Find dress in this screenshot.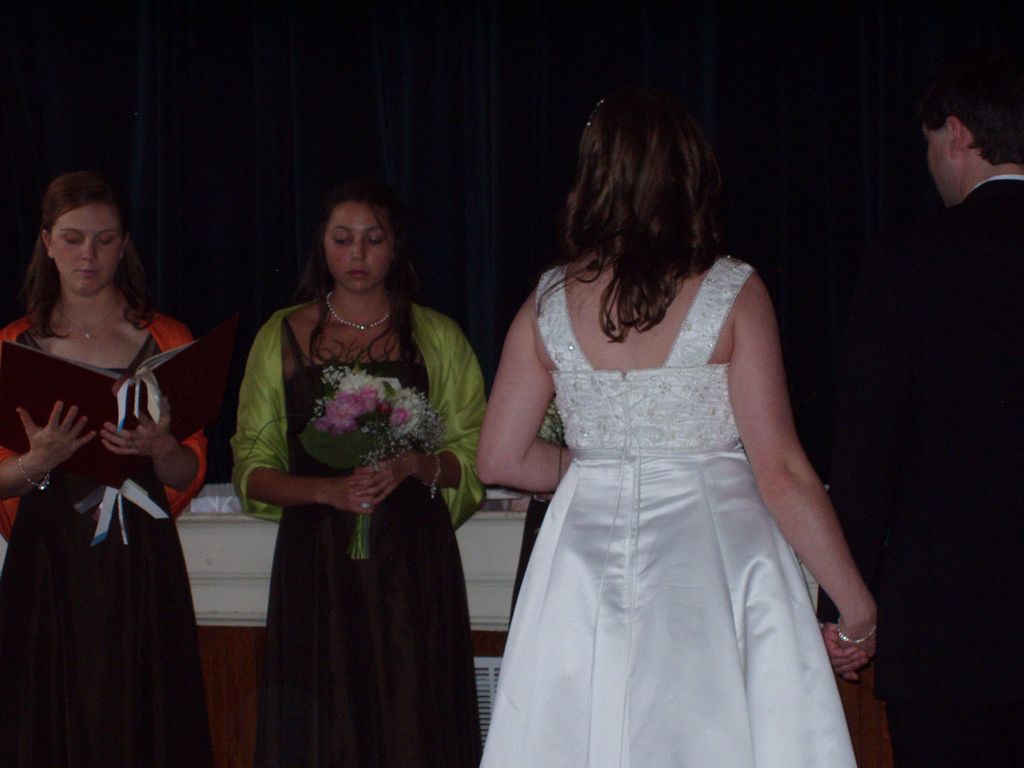
The bounding box for dress is <box>0,307,209,767</box>.
